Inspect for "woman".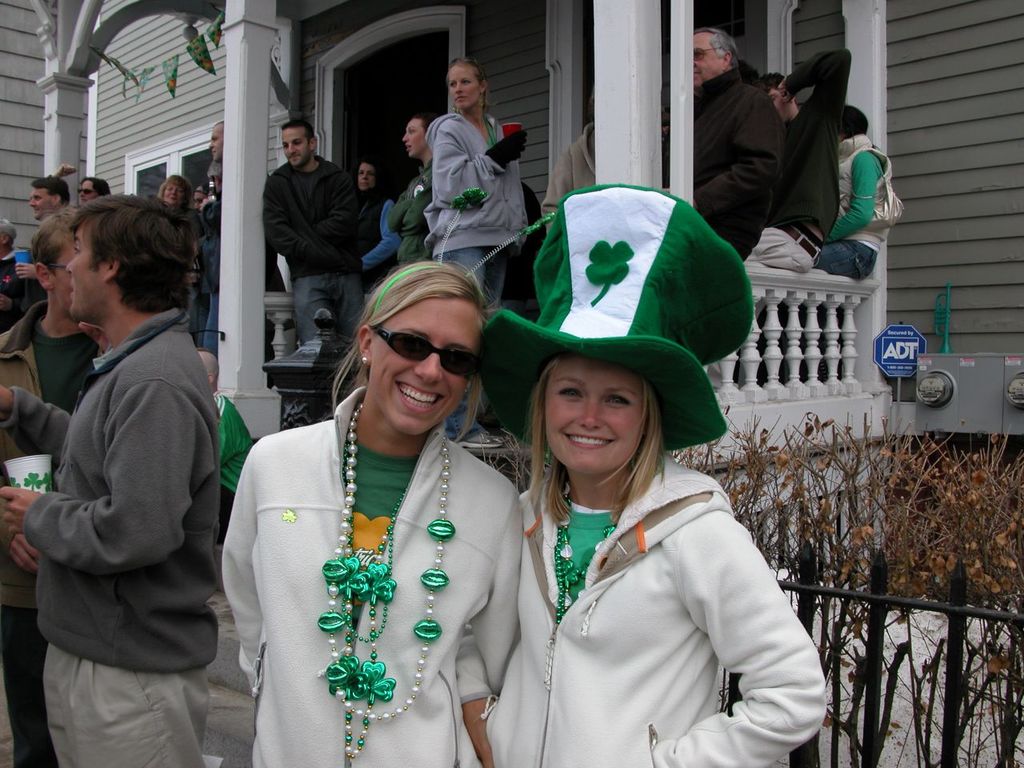
Inspection: BBox(230, 243, 527, 767).
